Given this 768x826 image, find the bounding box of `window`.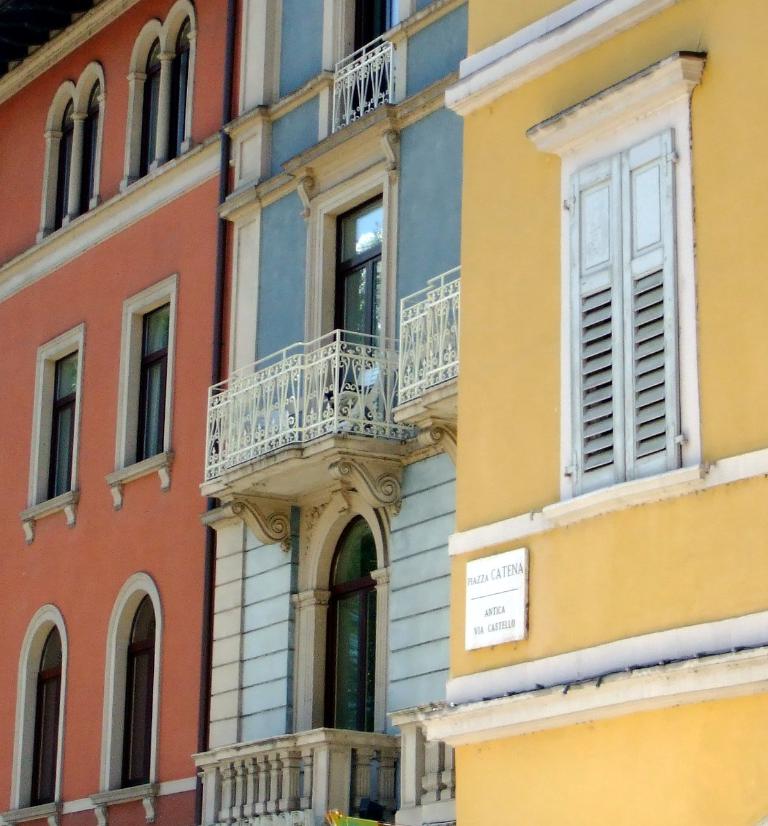
locate(23, 315, 87, 550).
